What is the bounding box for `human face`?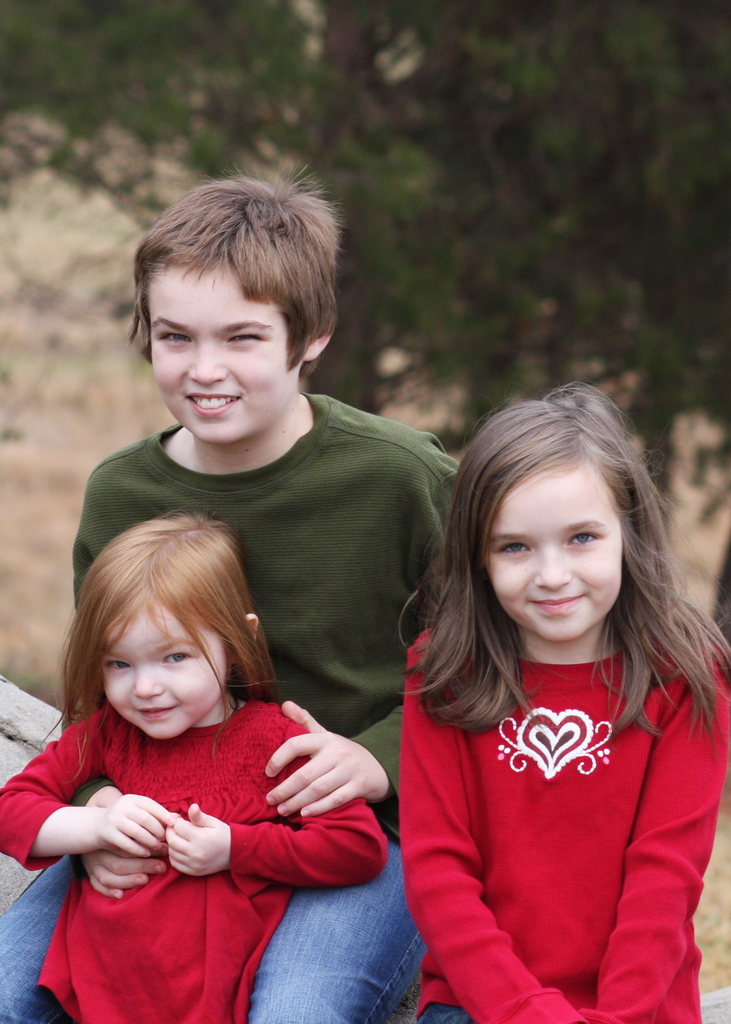
145, 267, 304, 446.
